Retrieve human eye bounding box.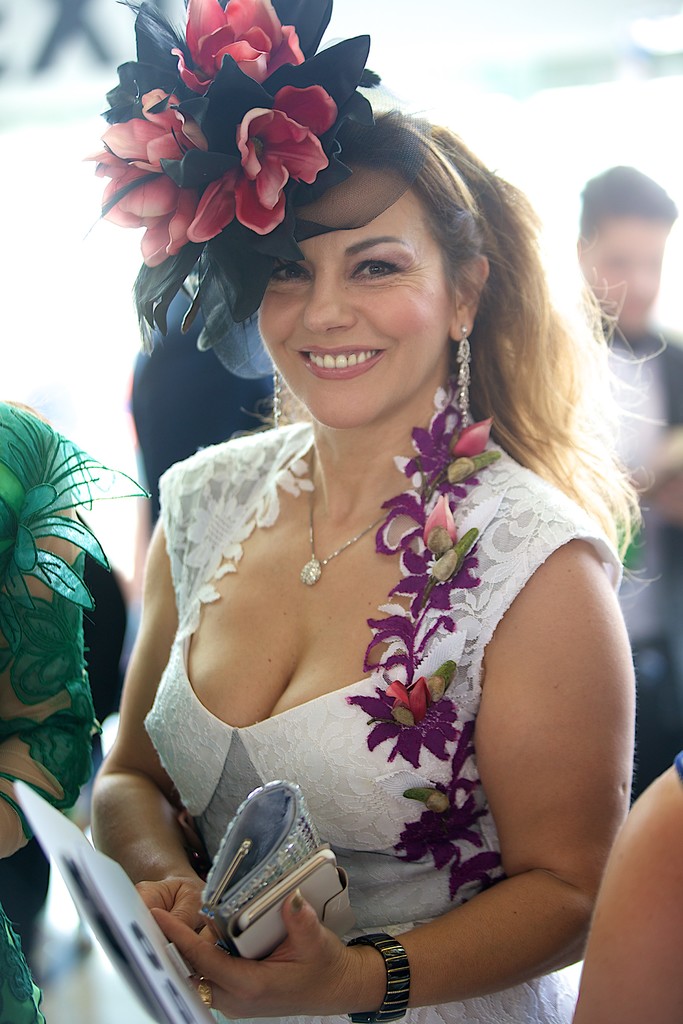
Bounding box: <box>262,255,309,286</box>.
